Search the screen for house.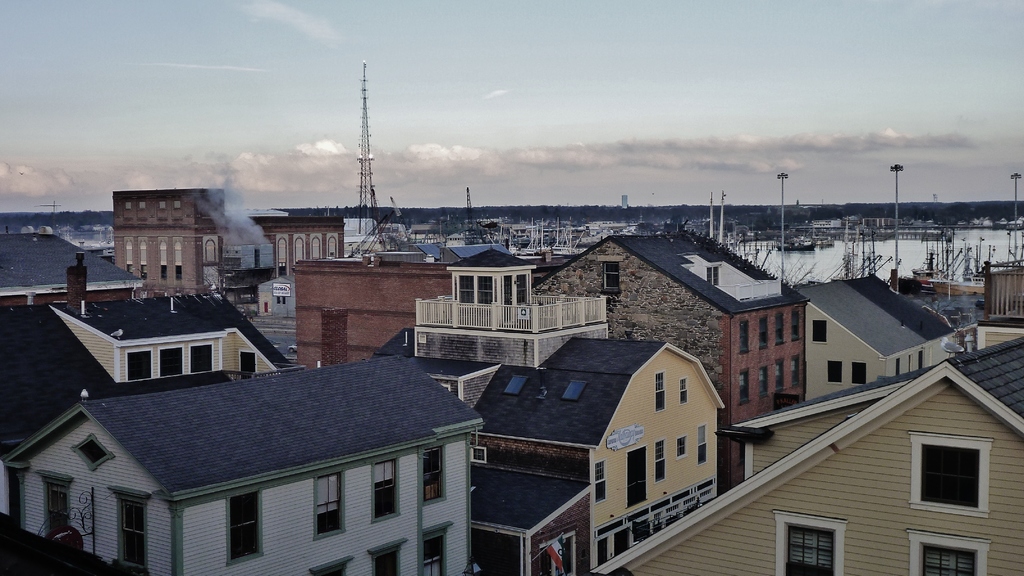
Found at select_region(581, 340, 1020, 575).
